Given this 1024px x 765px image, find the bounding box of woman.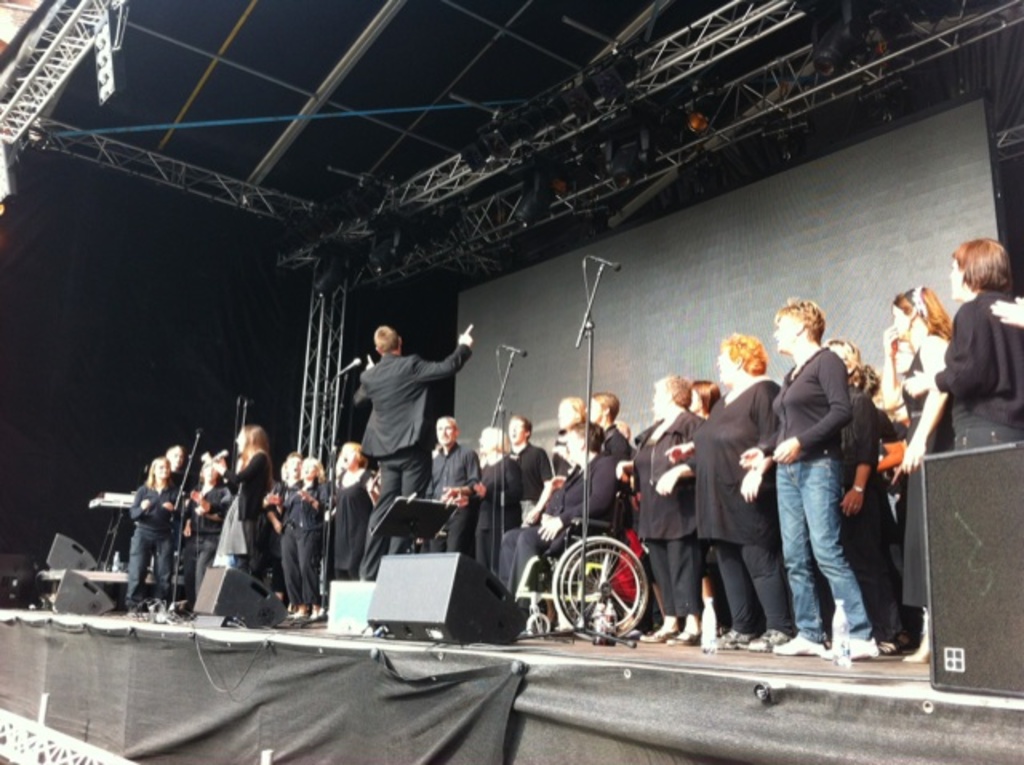
{"left": 126, "top": 458, "right": 181, "bottom": 616}.
